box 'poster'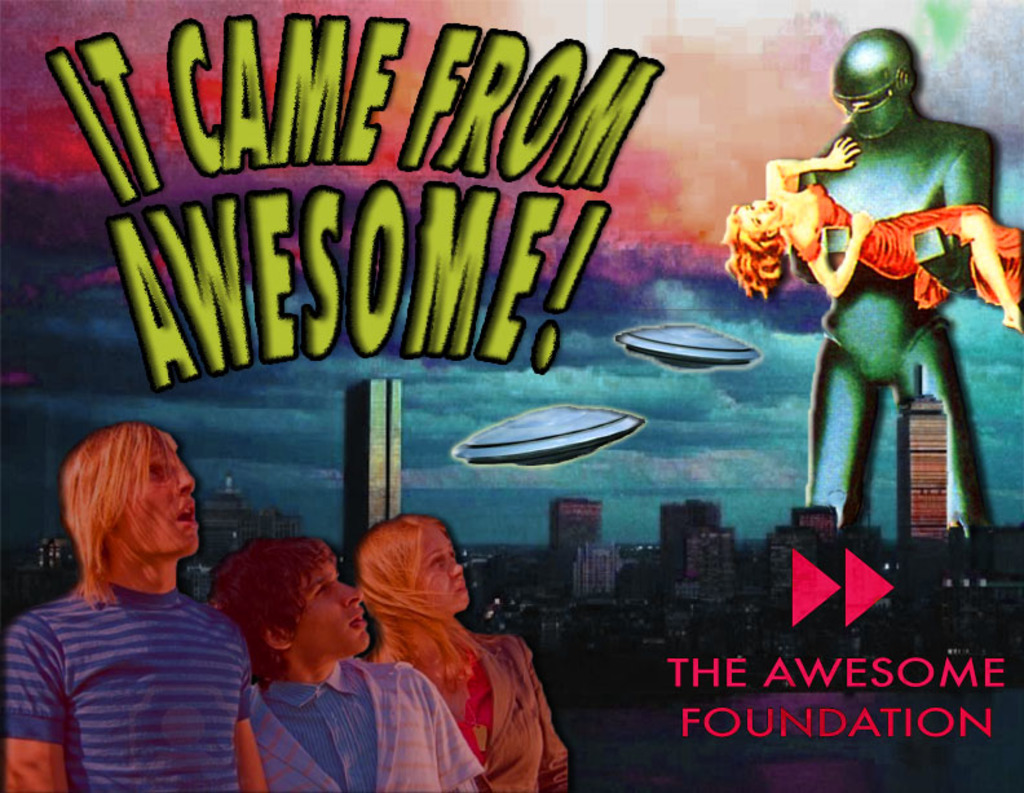
0, 0, 1023, 792
